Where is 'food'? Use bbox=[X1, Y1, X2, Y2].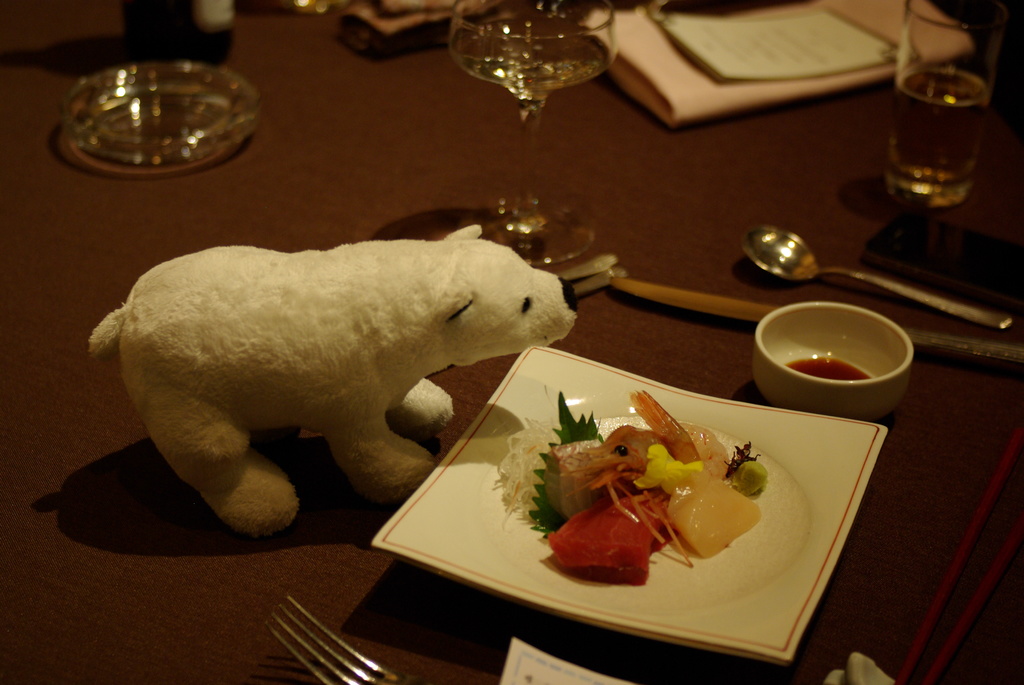
bbox=[499, 380, 767, 583].
